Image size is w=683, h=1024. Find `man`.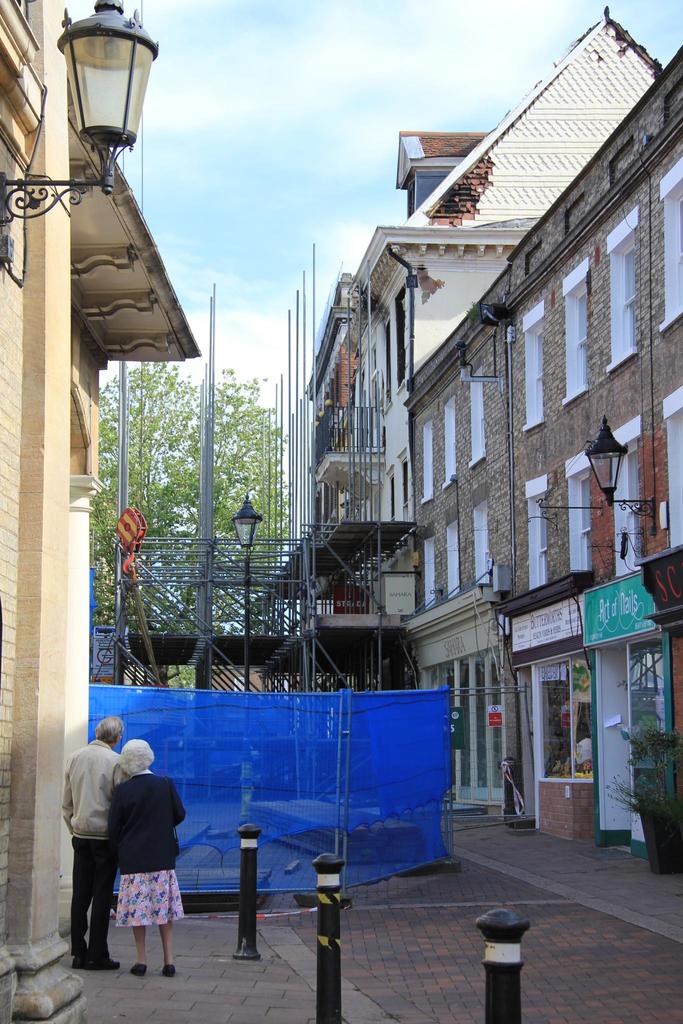
detection(54, 707, 139, 972).
